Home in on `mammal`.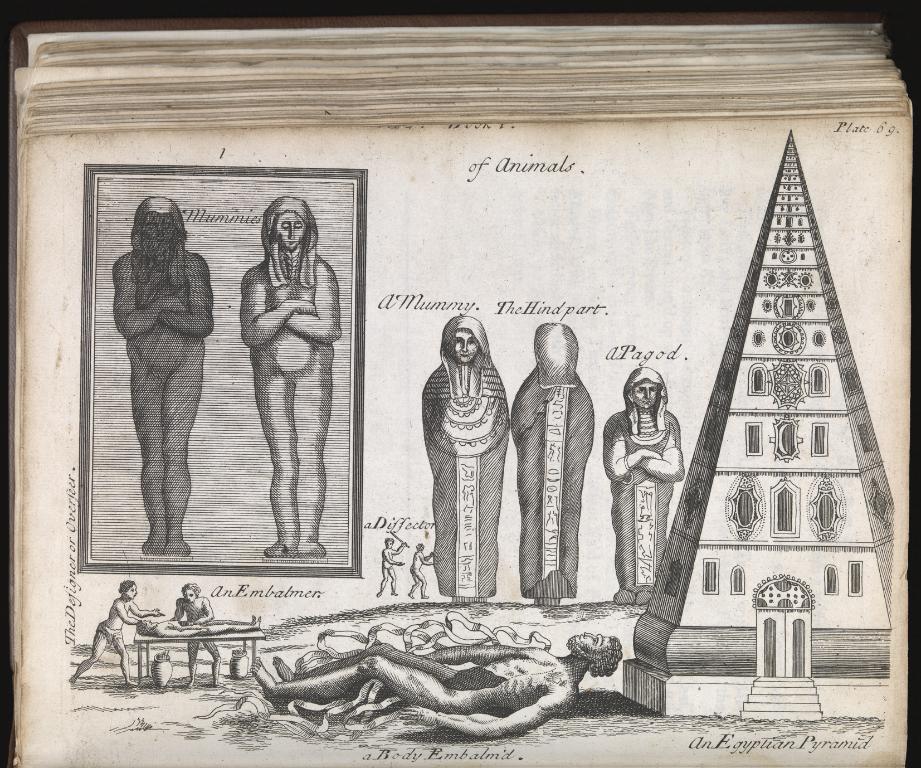
Homed in at detection(239, 195, 342, 558).
